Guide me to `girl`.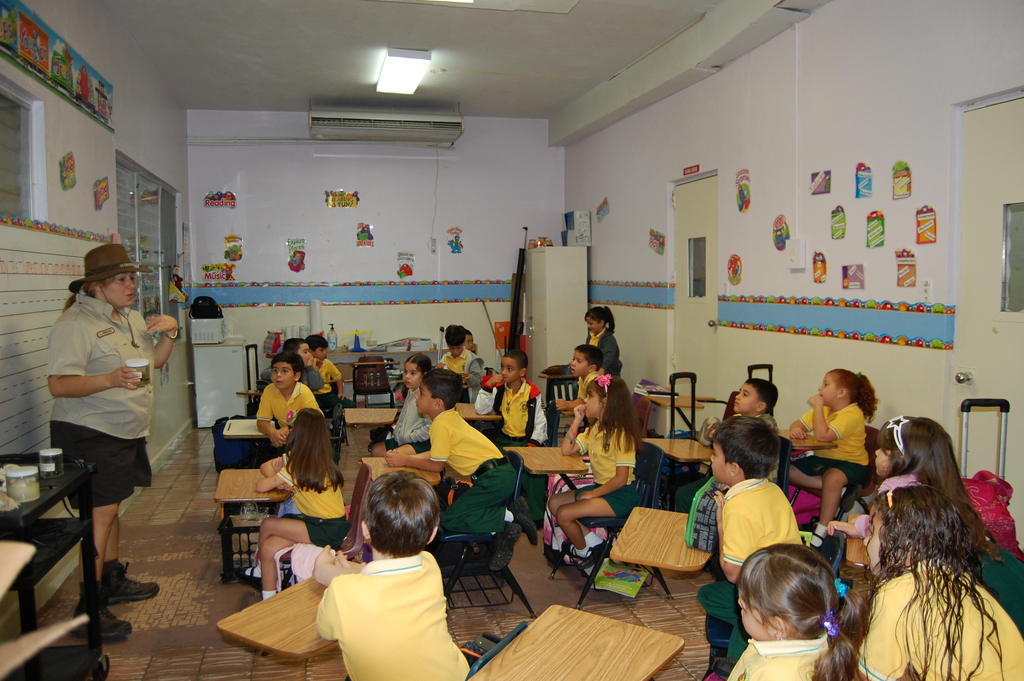
Guidance: bbox(255, 407, 338, 602).
